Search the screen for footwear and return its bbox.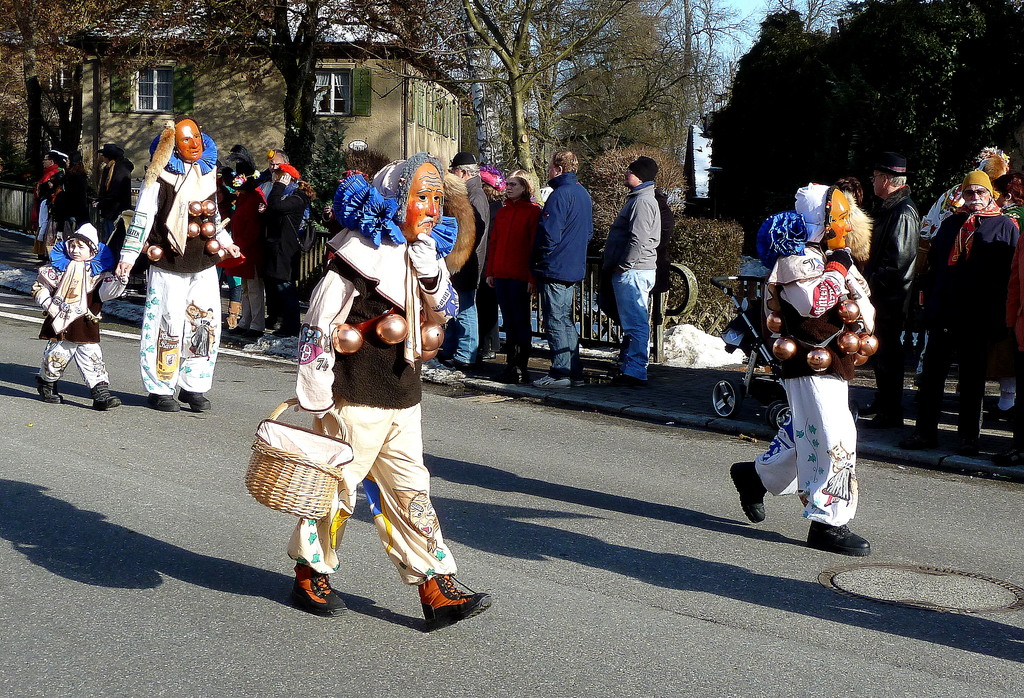
Found: 147, 392, 181, 415.
